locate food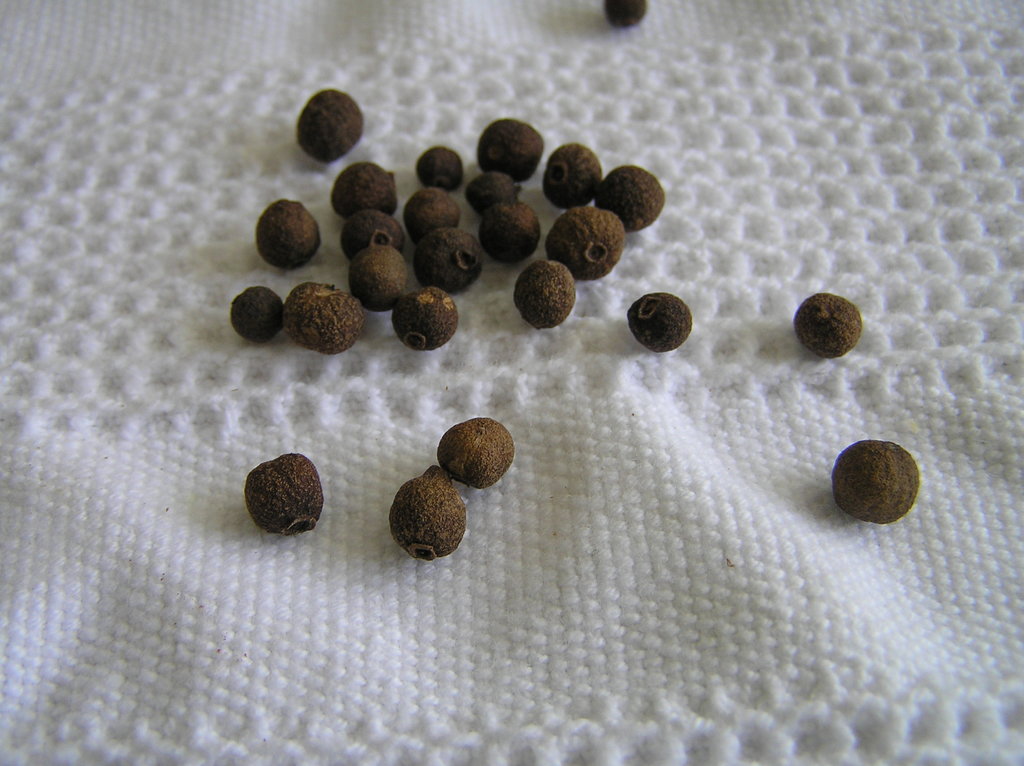
628:288:694:354
